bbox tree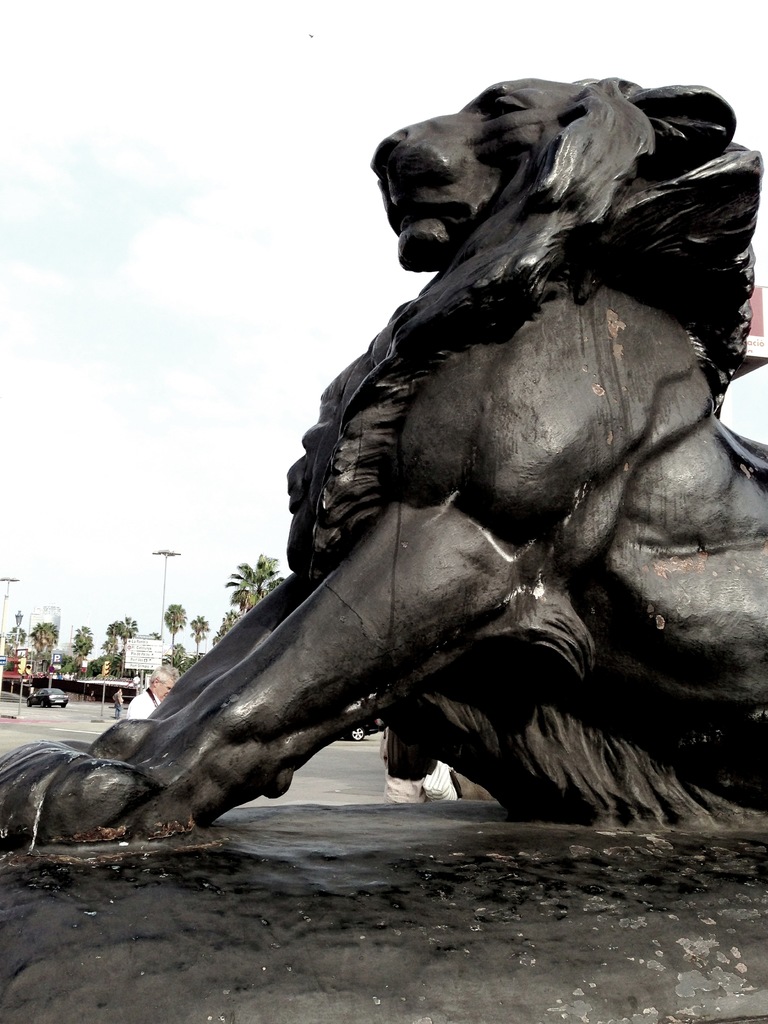
[157,597,184,659]
